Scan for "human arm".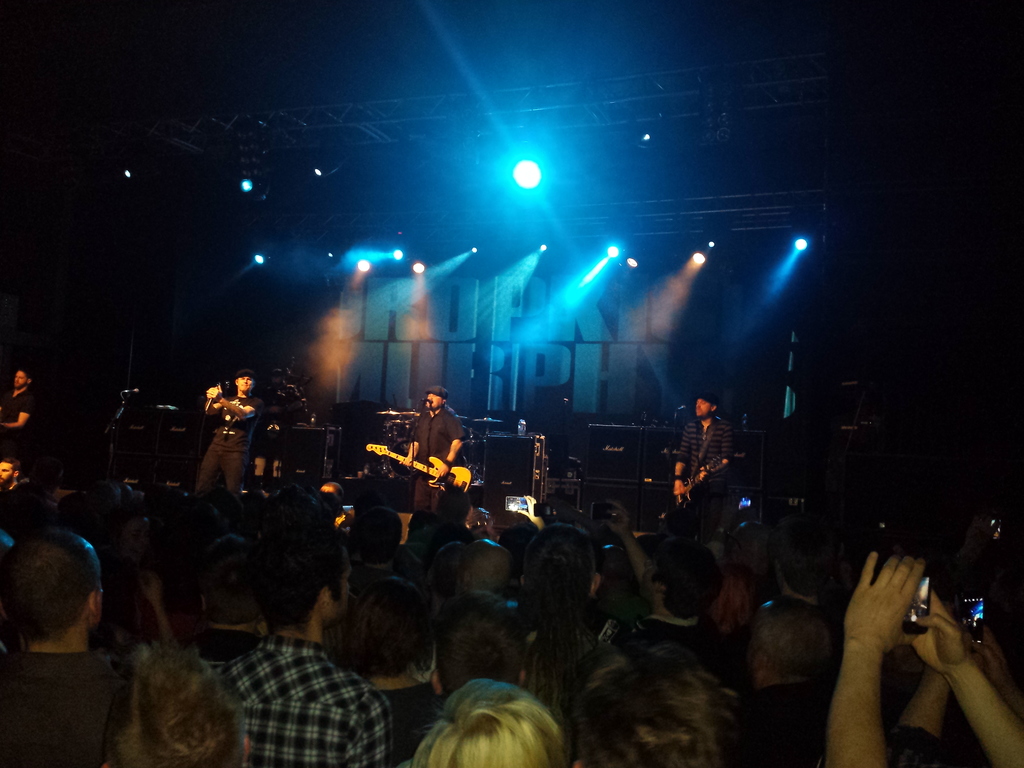
Scan result: 198 378 233 419.
